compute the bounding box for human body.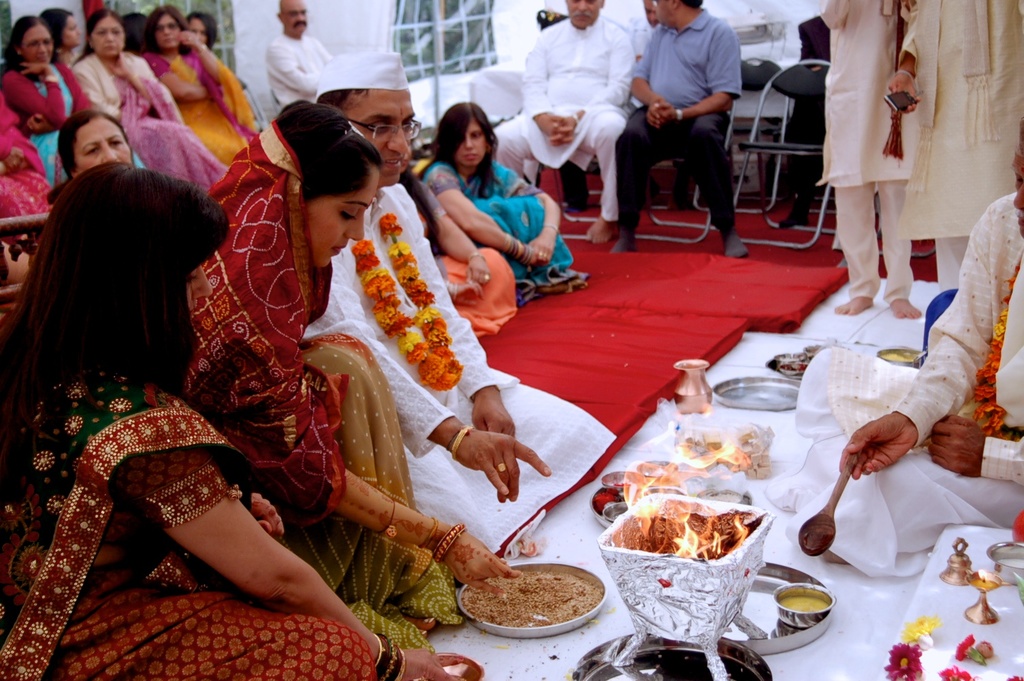
bbox=(828, 1, 931, 319).
